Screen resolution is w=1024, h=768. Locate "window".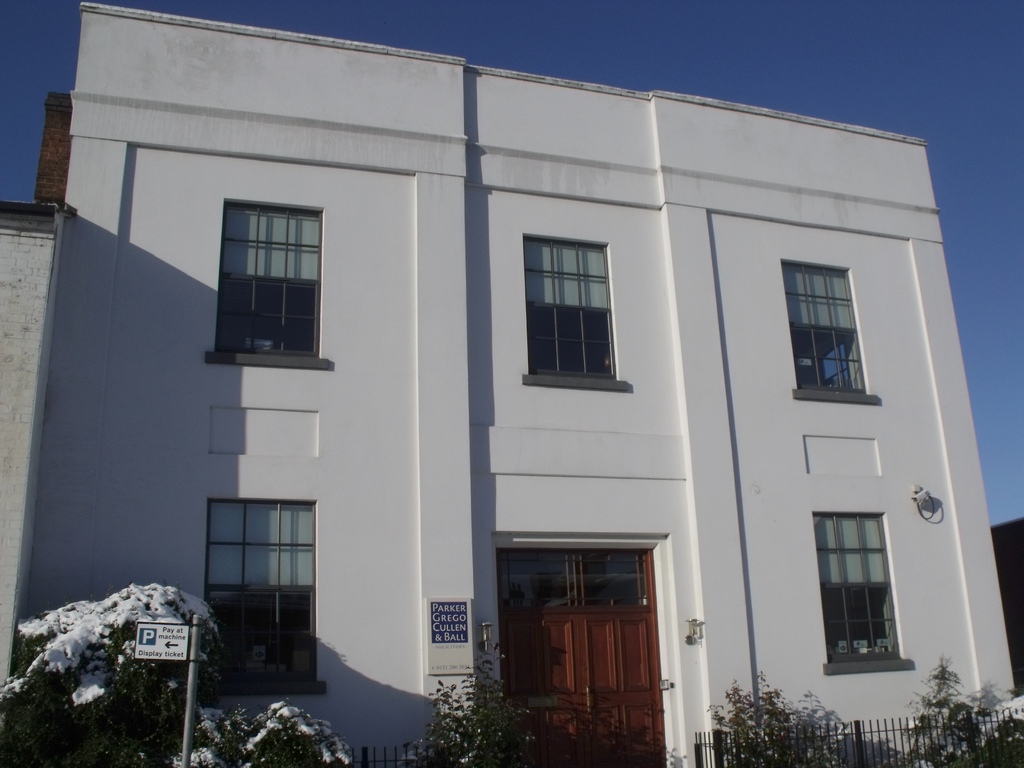
809,506,904,682.
